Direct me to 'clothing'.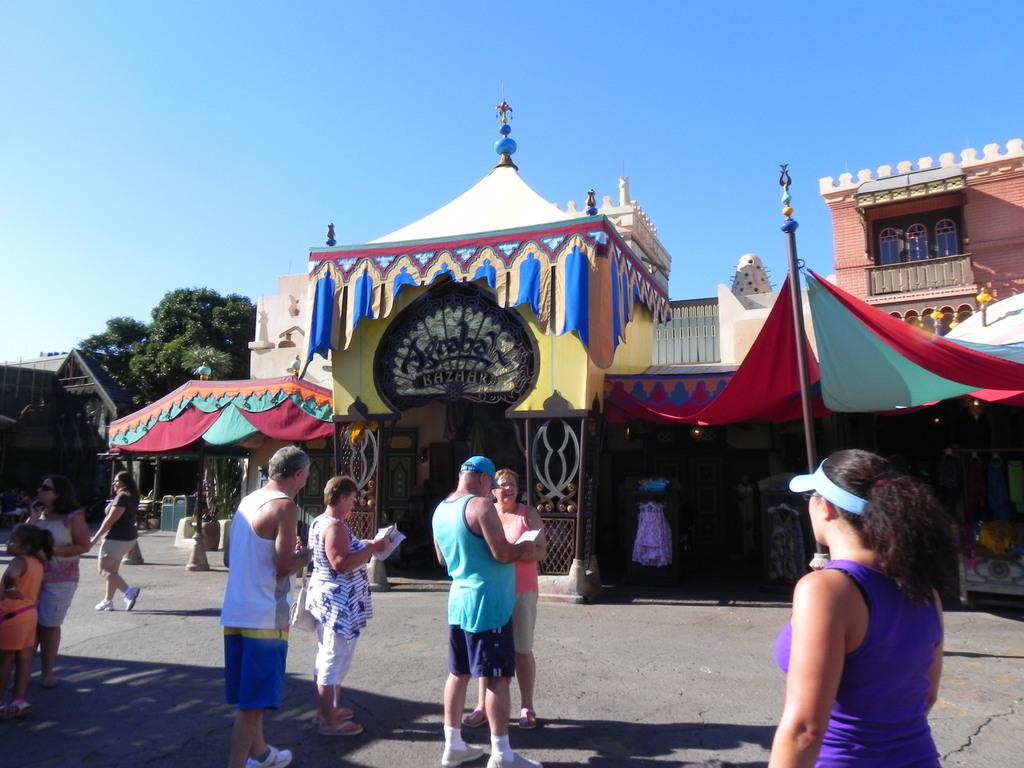
Direction: <box>0,549,45,662</box>.
